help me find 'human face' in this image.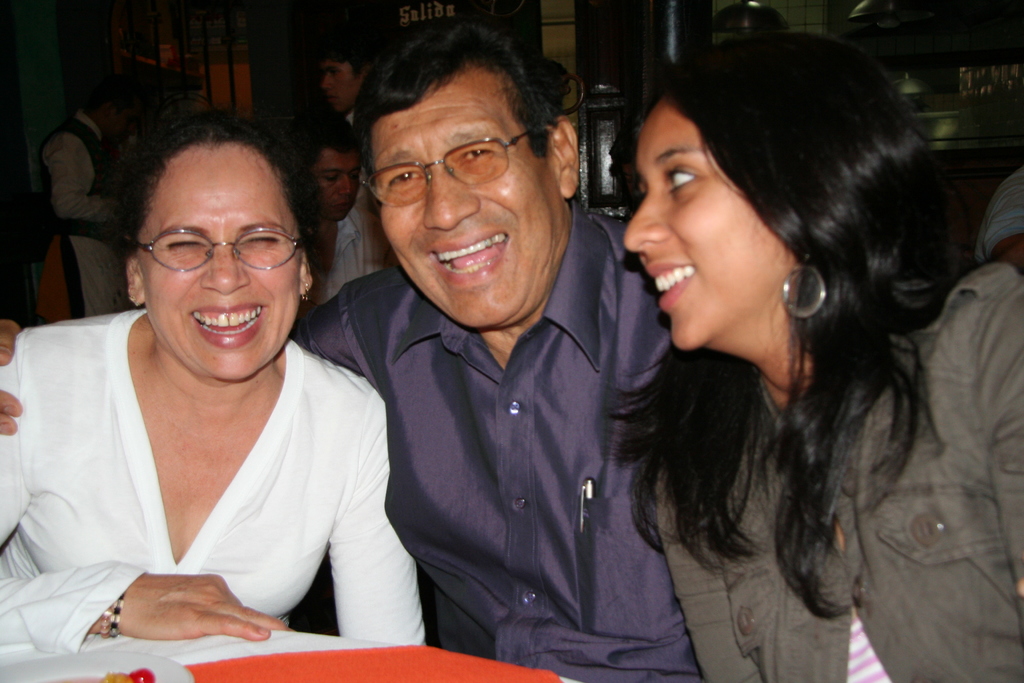
Found it: select_region(623, 108, 783, 353).
